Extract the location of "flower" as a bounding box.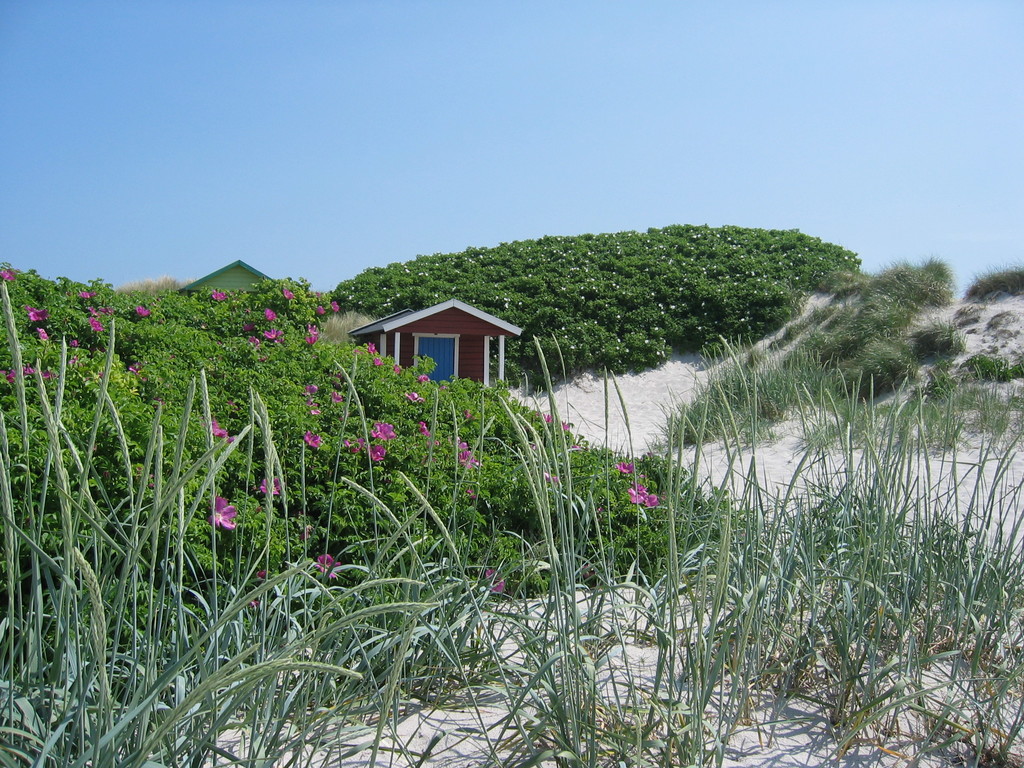
detection(209, 495, 235, 525).
